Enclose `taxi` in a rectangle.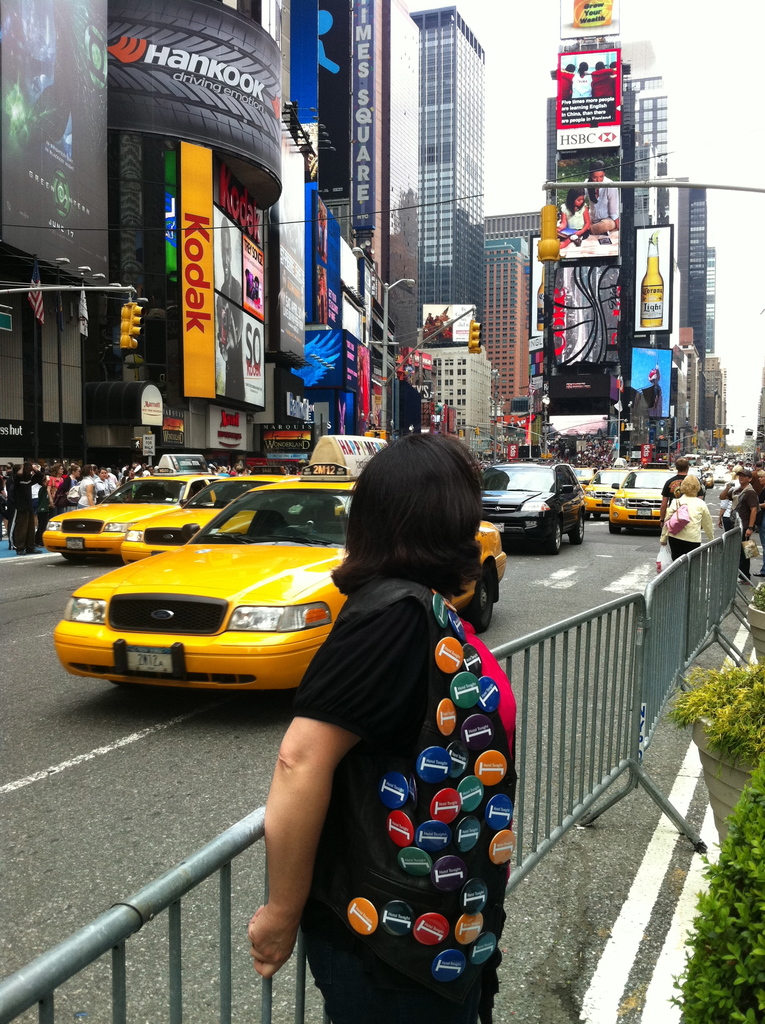
(left=120, top=462, right=300, bottom=568).
